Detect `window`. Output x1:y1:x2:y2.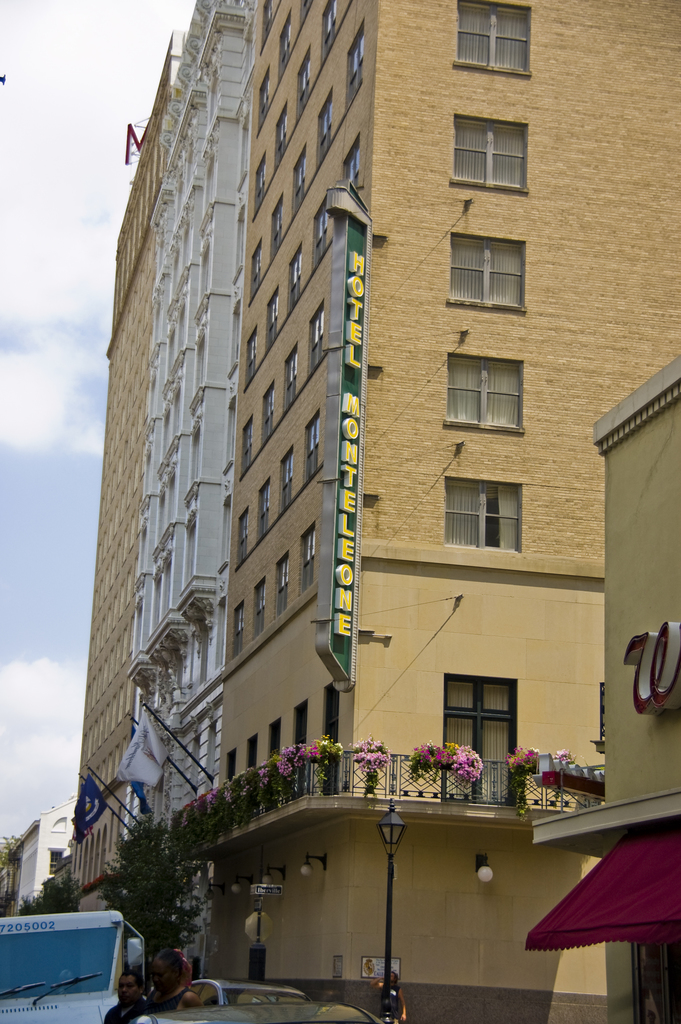
261:0:272:44.
